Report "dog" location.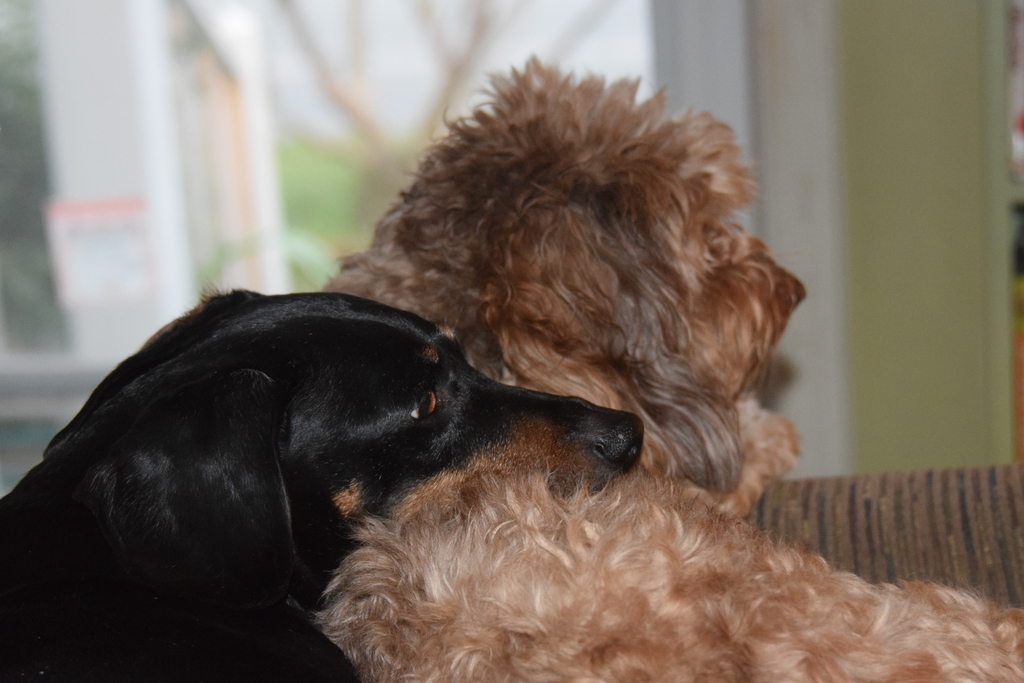
Report: rect(317, 54, 1023, 682).
